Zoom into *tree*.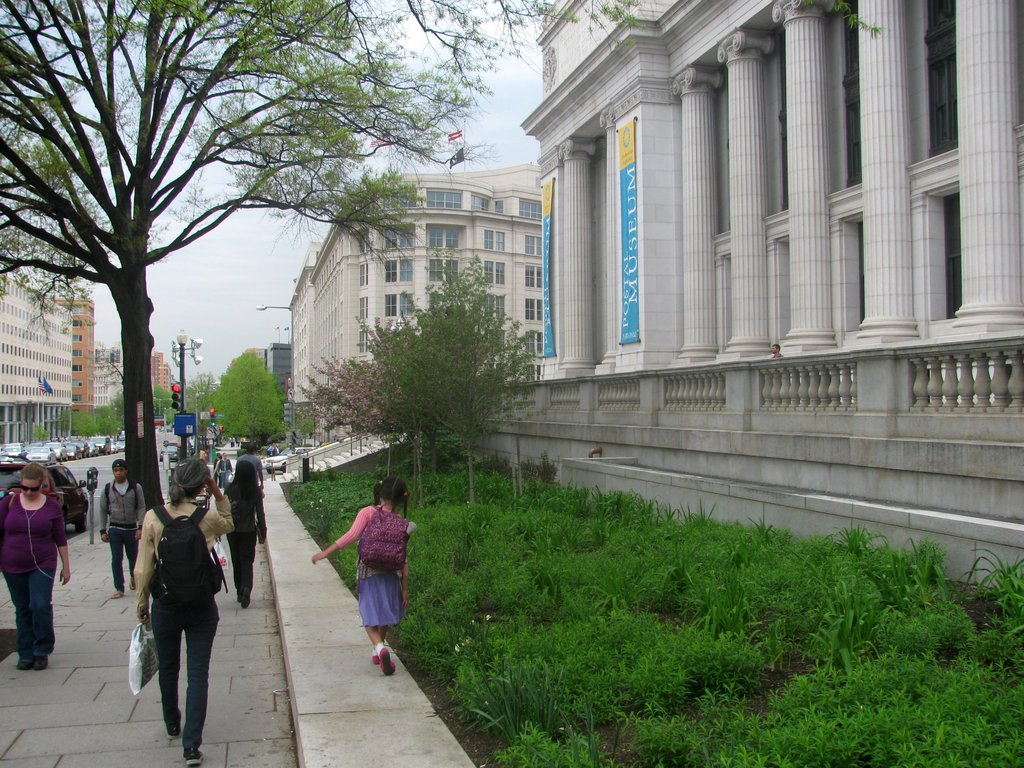
Zoom target: (left=294, top=352, right=382, bottom=483).
